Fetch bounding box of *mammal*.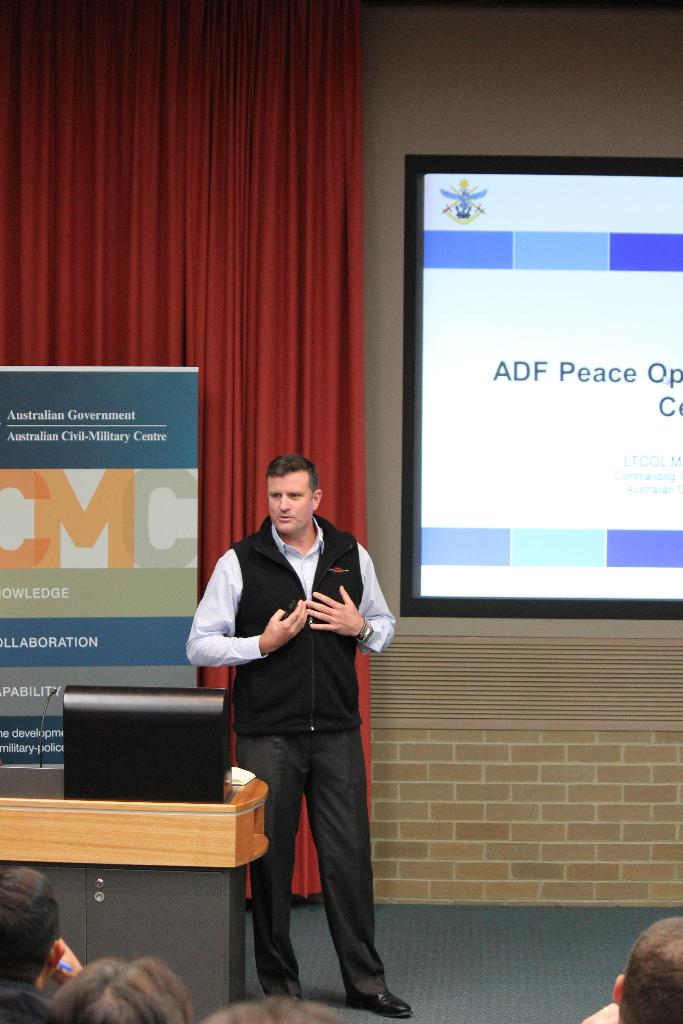
Bbox: crop(195, 998, 352, 1023).
